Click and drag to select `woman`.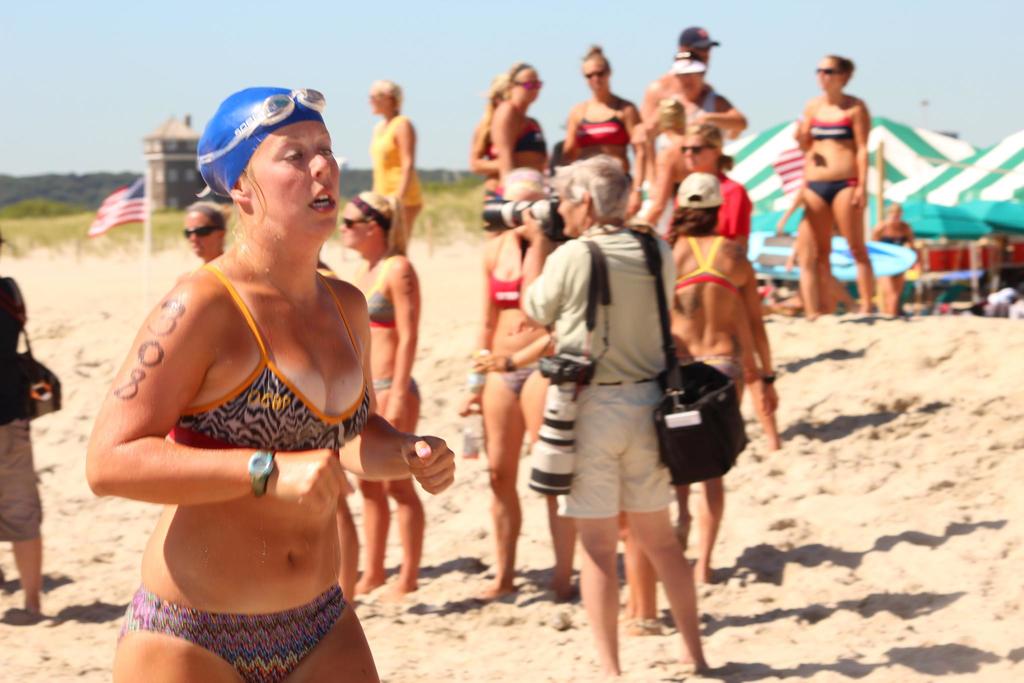
Selection: 472/70/514/236.
